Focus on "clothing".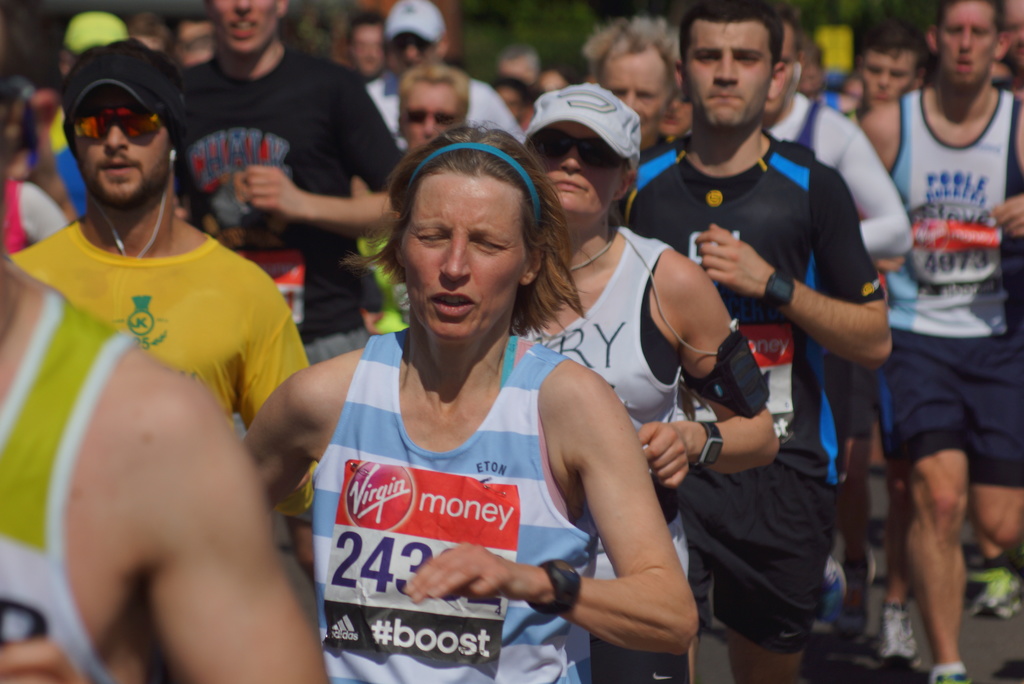
Focused at 364,77,526,147.
